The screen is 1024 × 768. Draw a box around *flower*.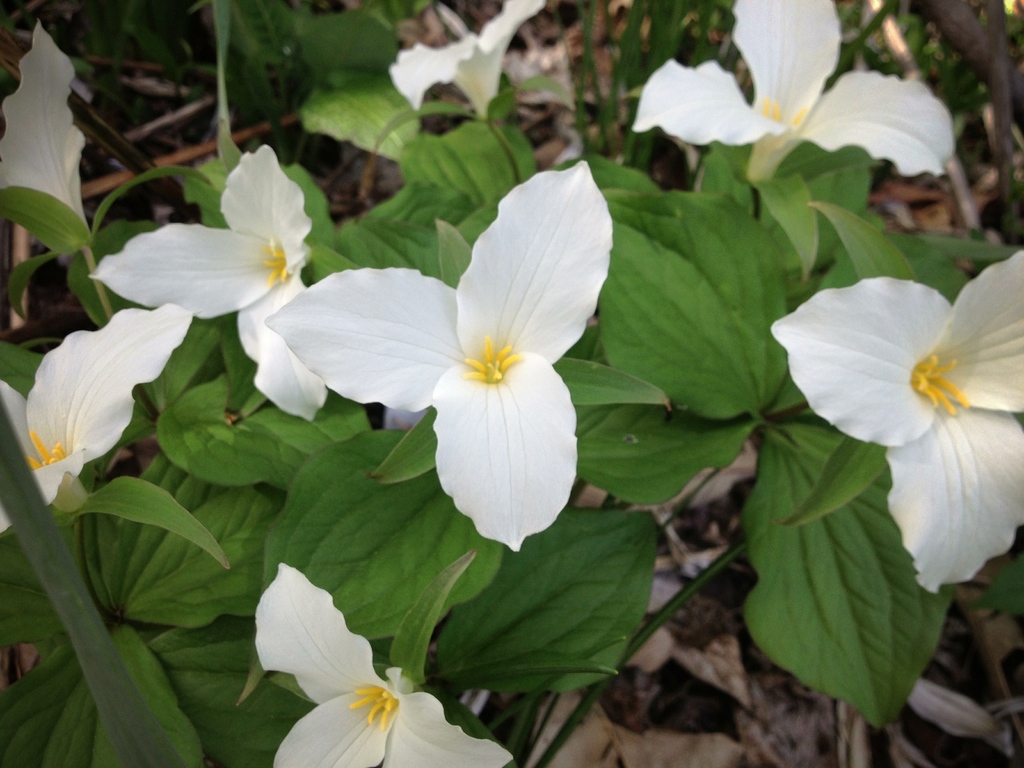
(774, 251, 1023, 591).
